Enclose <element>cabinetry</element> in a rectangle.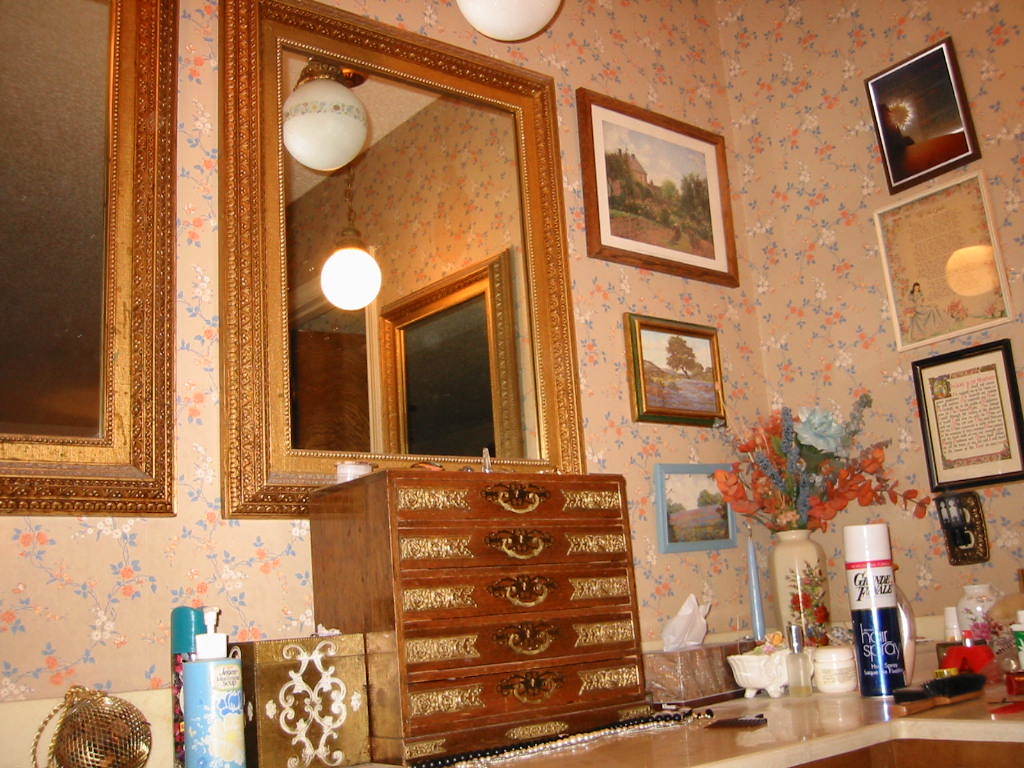
crop(305, 527, 644, 573).
